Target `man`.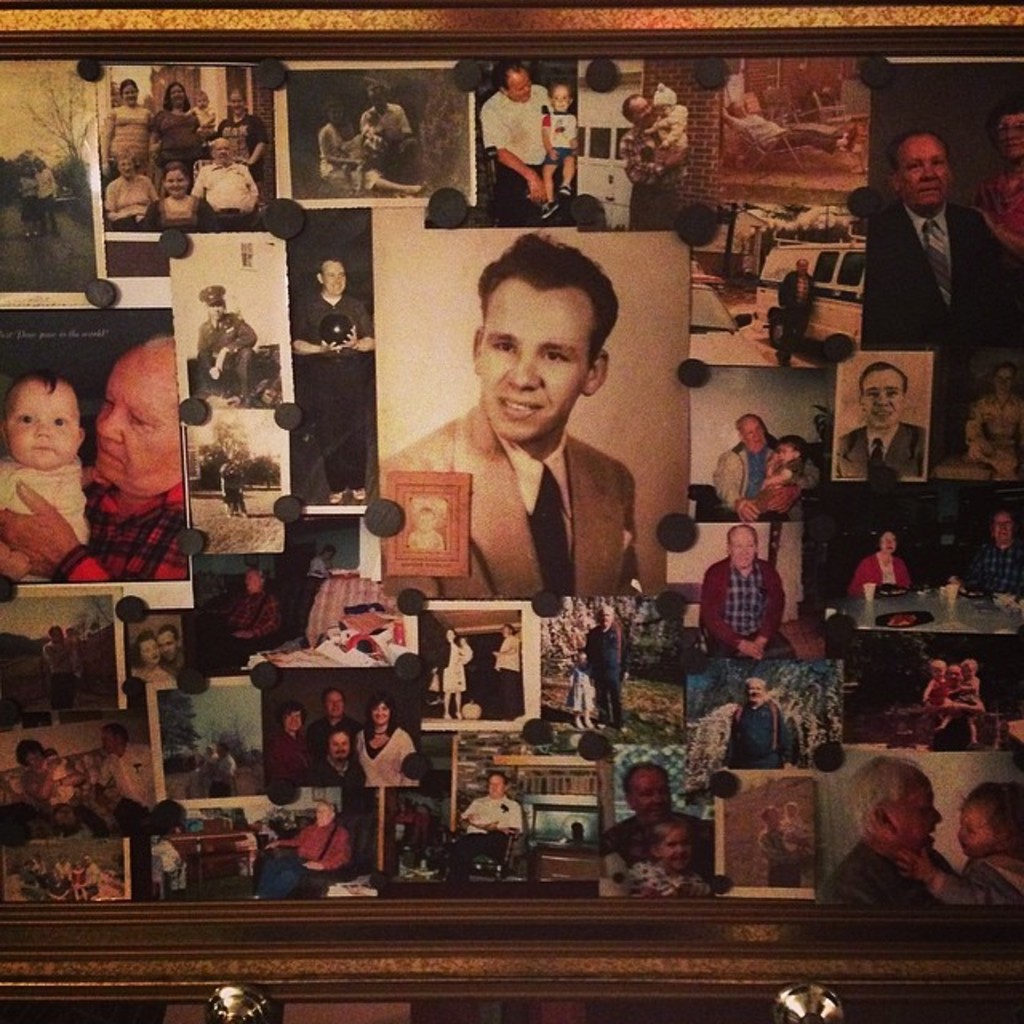
Target region: [left=91, top=723, right=150, bottom=808].
